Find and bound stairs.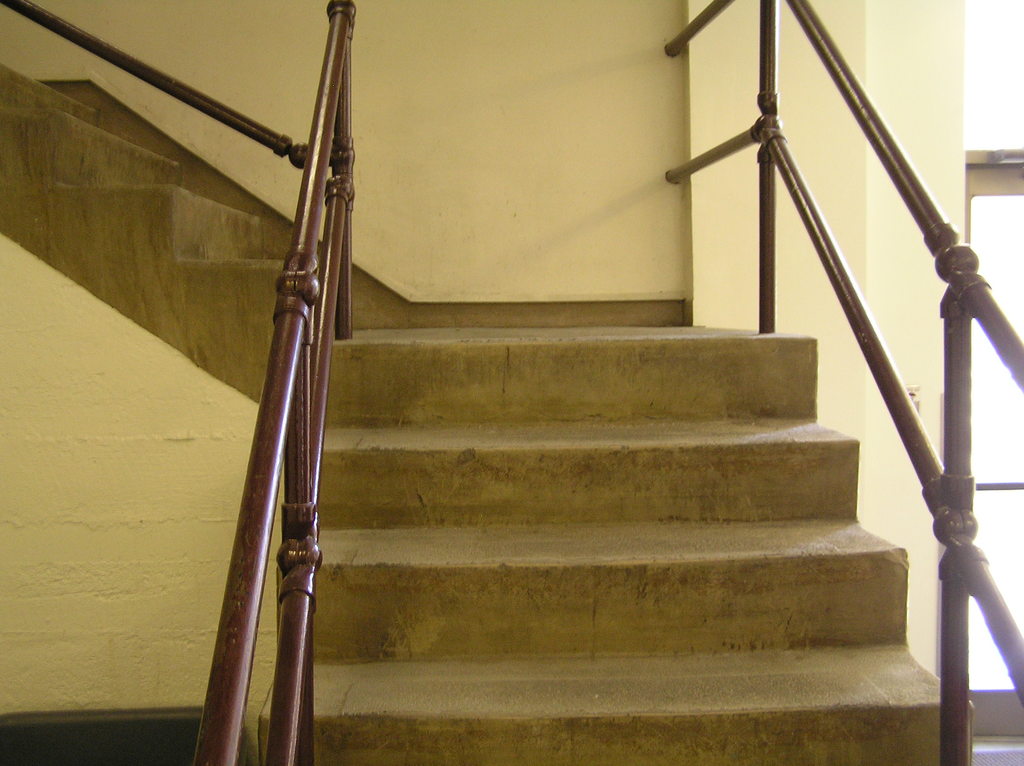
Bound: left=0, top=58, right=972, bottom=765.
